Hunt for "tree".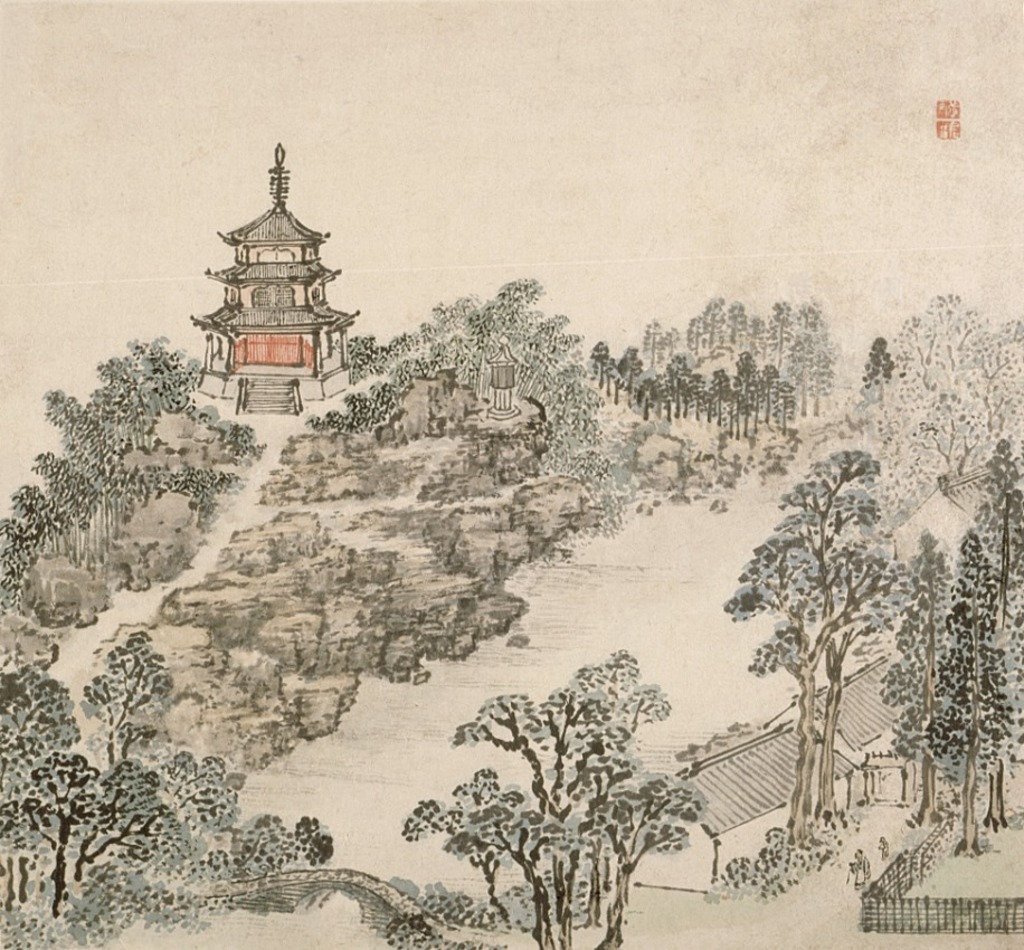
Hunted down at (left=864, top=342, right=898, bottom=421).
